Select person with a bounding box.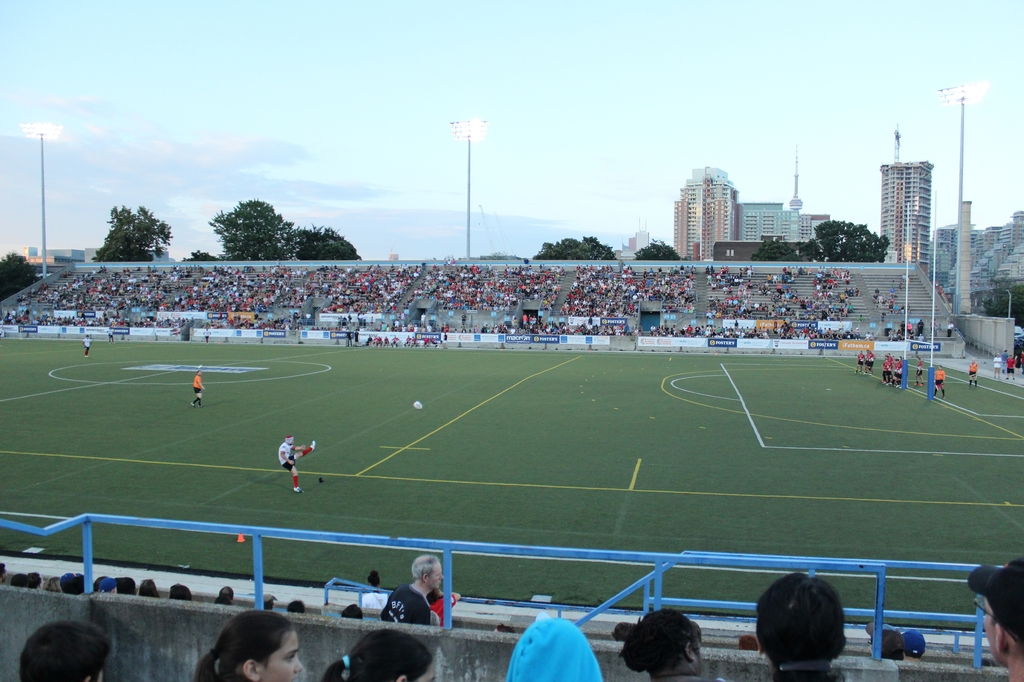
box(280, 435, 313, 488).
